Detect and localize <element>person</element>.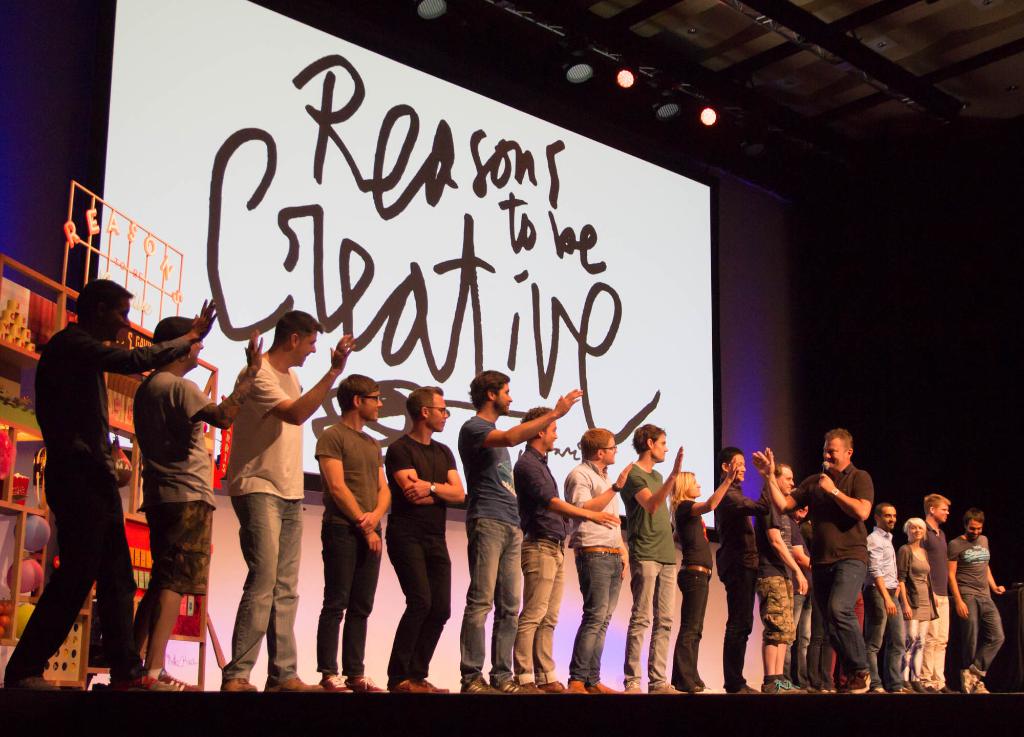
Localized at <bbox>614, 421, 685, 695</bbox>.
